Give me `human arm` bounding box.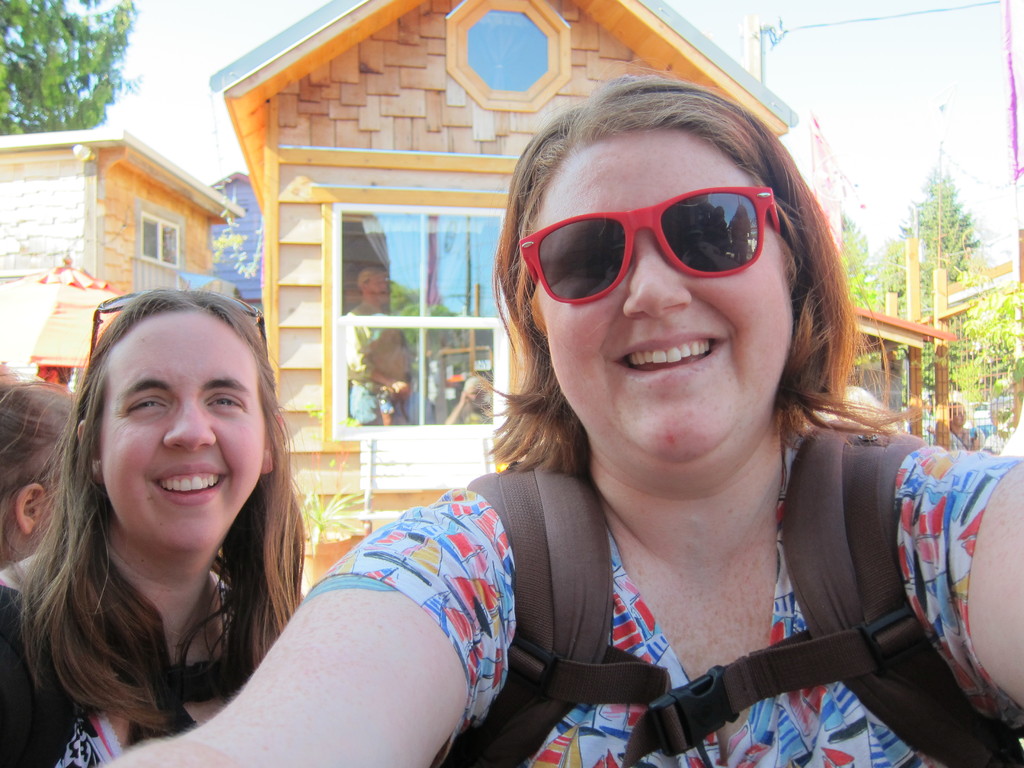
[166,456,513,767].
